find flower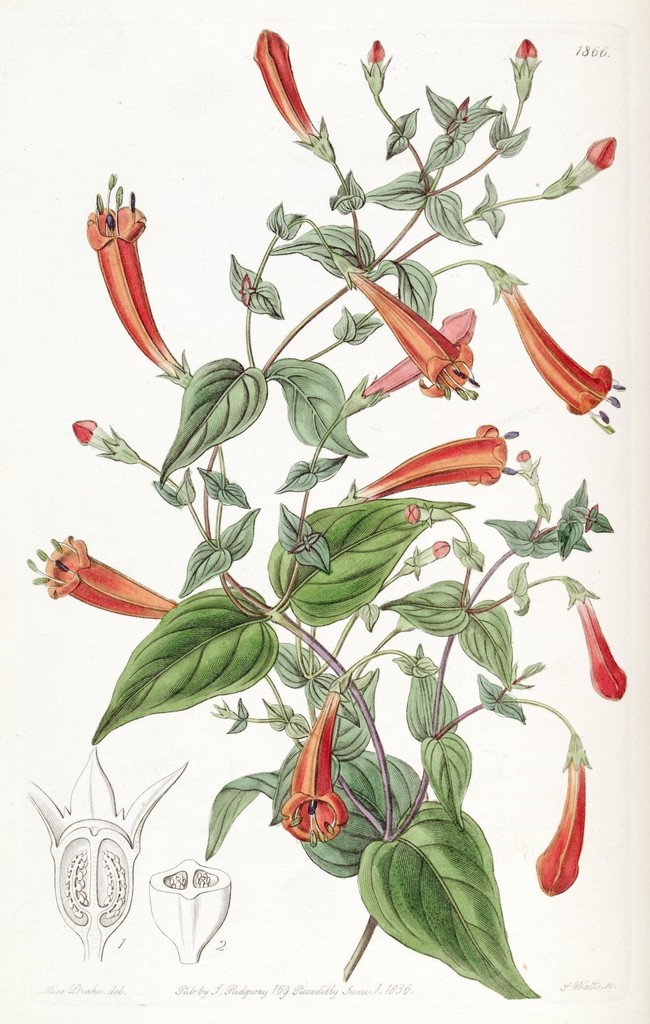
BBox(489, 269, 626, 436)
